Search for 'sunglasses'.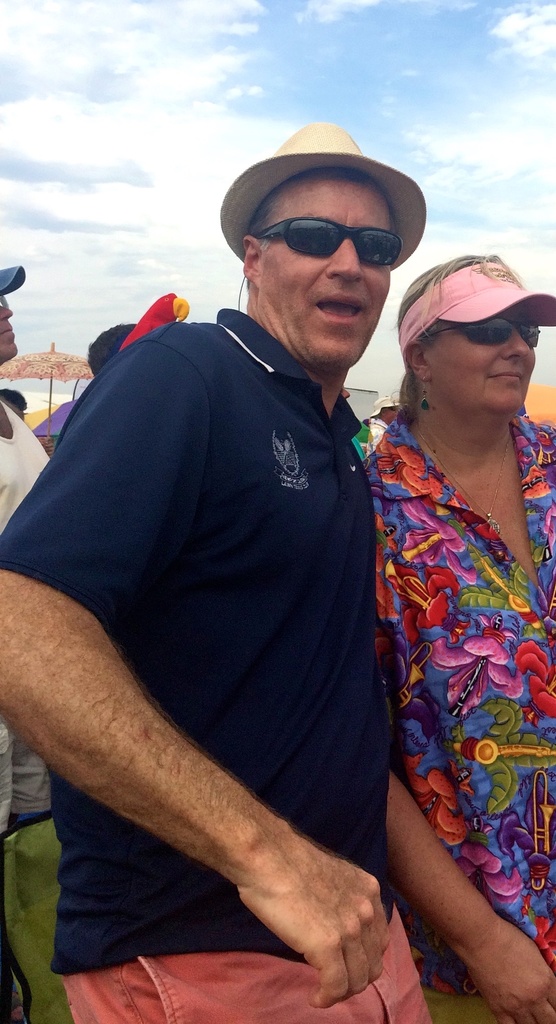
Found at BBox(0, 296, 6, 308).
